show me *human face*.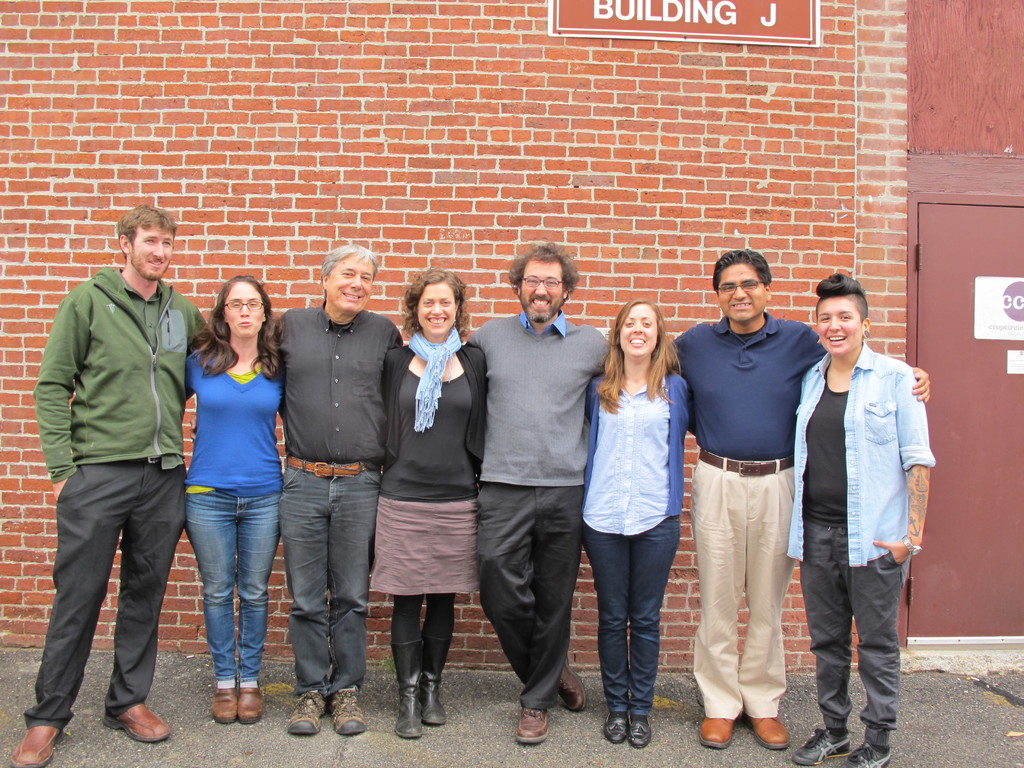
*human face* is here: (326, 266, 368, 306).
